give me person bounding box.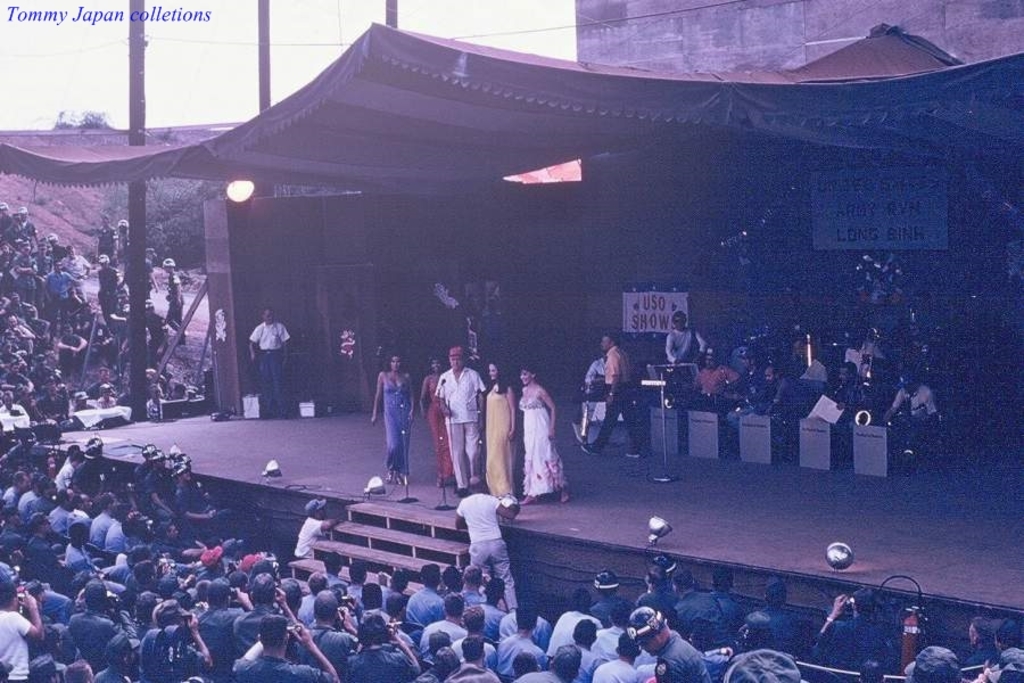
box(248, 304, 292, 420).
